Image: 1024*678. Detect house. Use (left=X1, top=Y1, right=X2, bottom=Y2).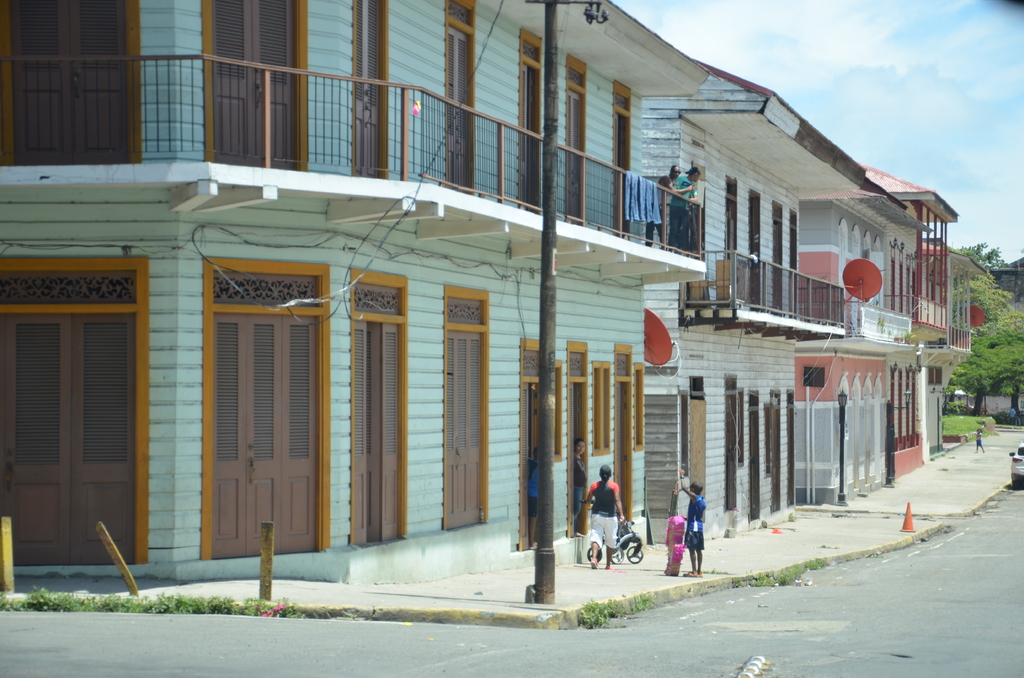
(left=993, top=254, right=1023, bottom=419).
